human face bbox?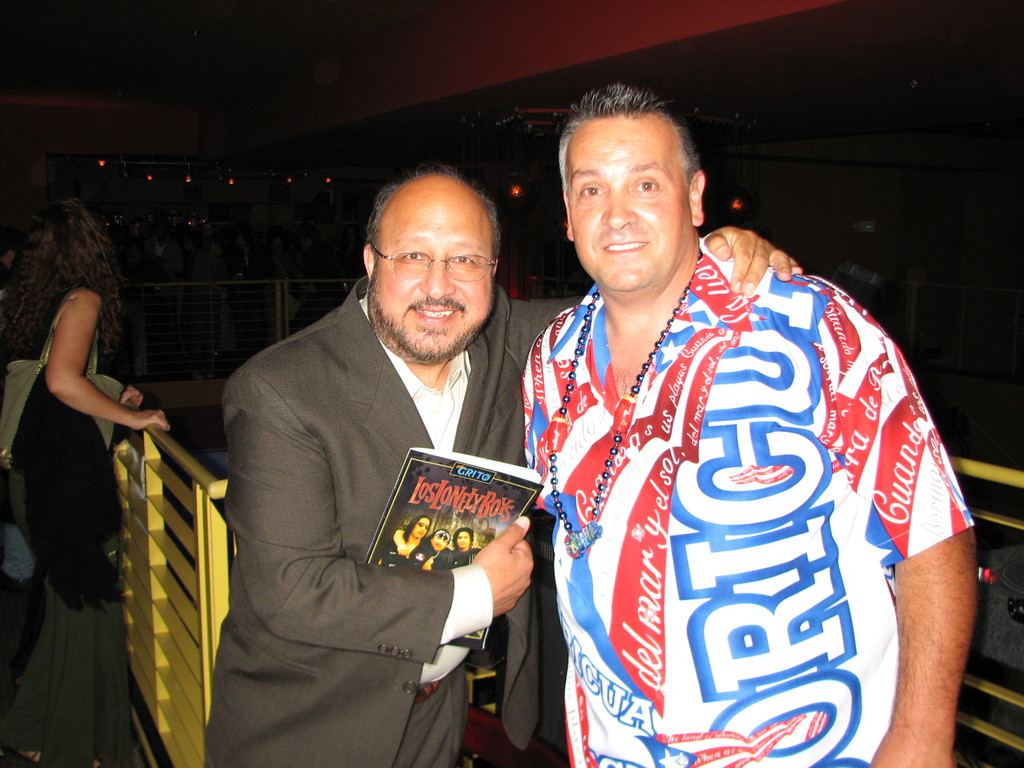
region(452, 528, 471, 549)
